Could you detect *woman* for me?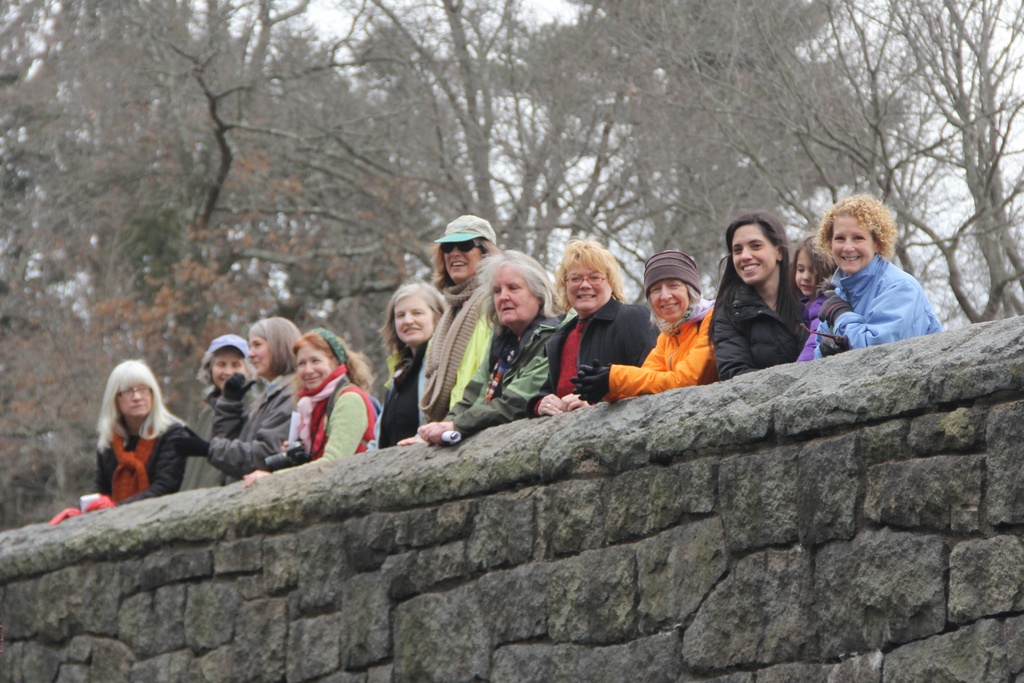
Detection result: bbox(199, 315, 309, 482).
